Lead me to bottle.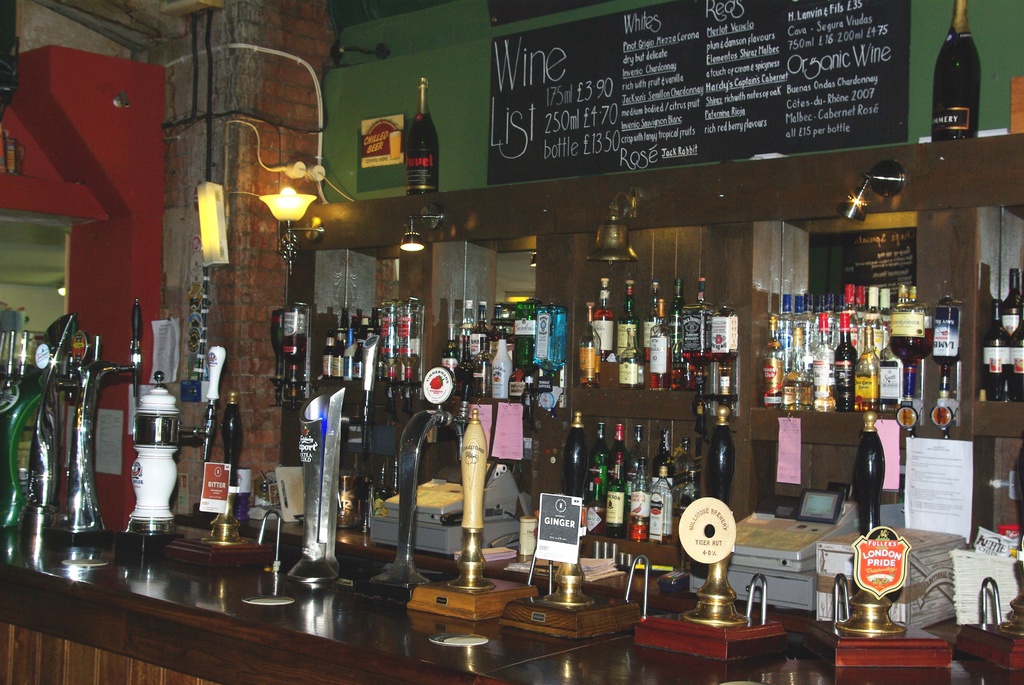
Lead to 397,65,448,198.
